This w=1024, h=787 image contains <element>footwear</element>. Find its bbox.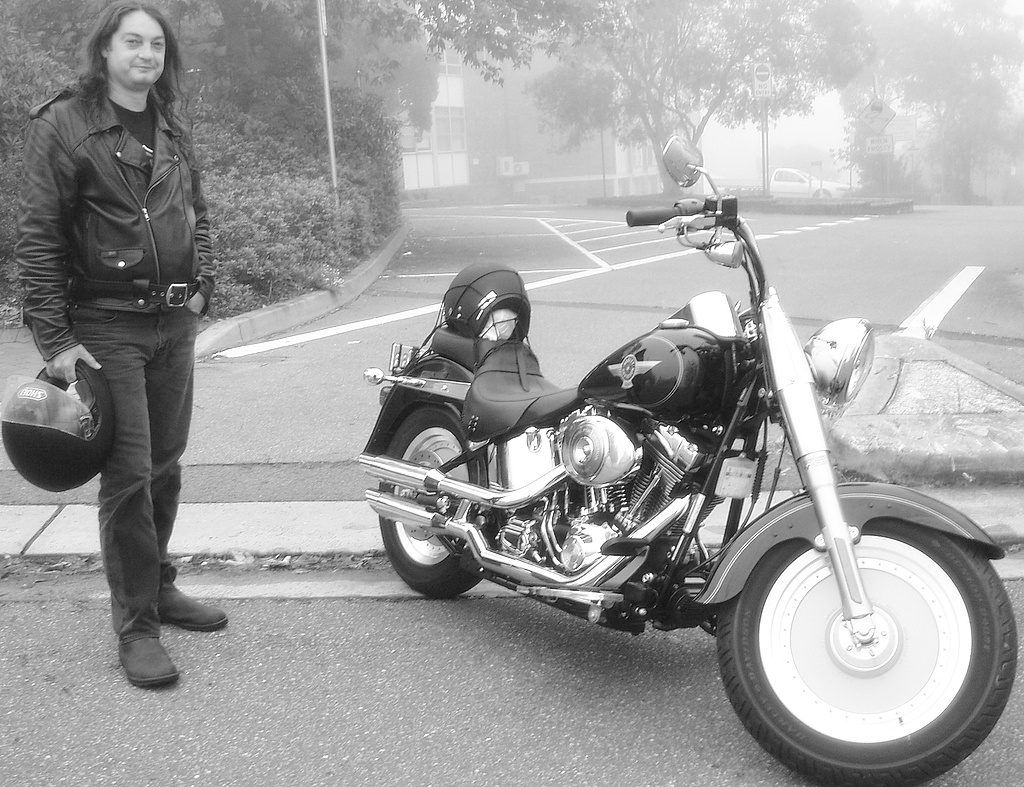
{"left": 116, "top": 636, "right": 185, "bottom": 693}.
